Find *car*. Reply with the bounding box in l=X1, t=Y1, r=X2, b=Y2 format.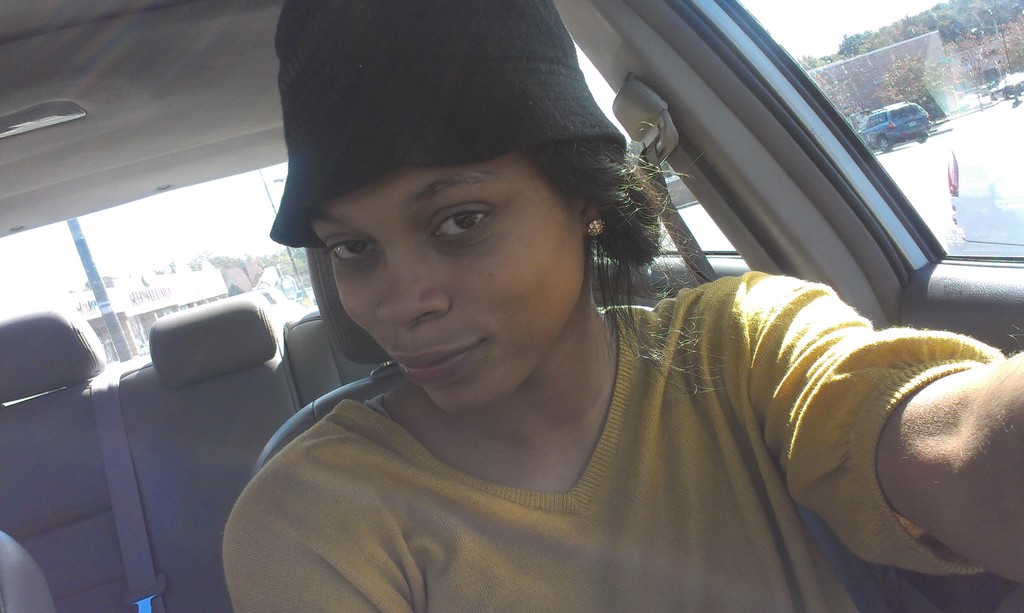
l=296, t=285, r=317, b=303.
